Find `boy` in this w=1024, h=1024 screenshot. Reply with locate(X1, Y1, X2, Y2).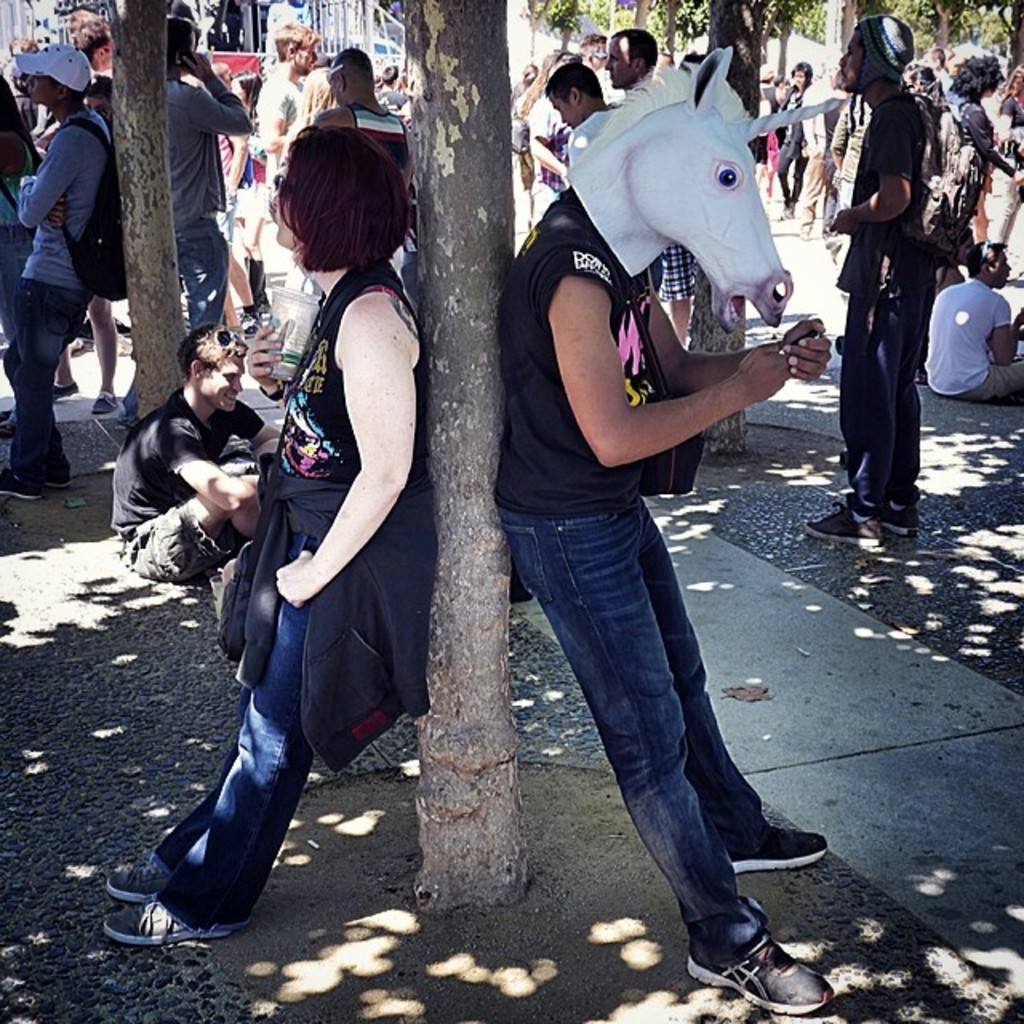
locate(53, 72, 114, 416).
